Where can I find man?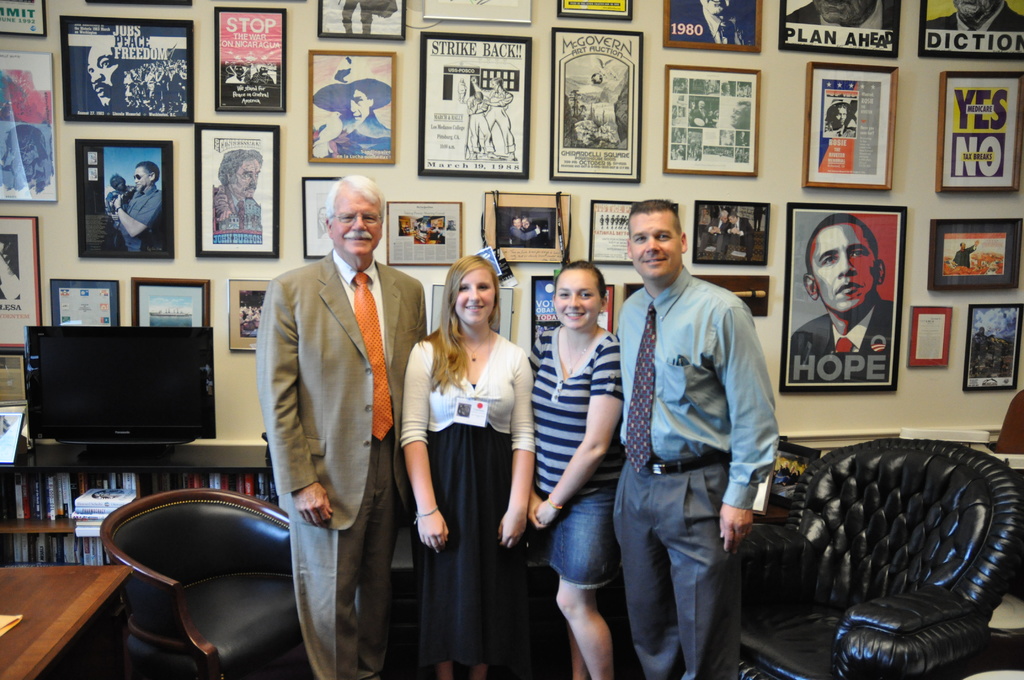
You can find it at region(211, 150, 264, 231).
